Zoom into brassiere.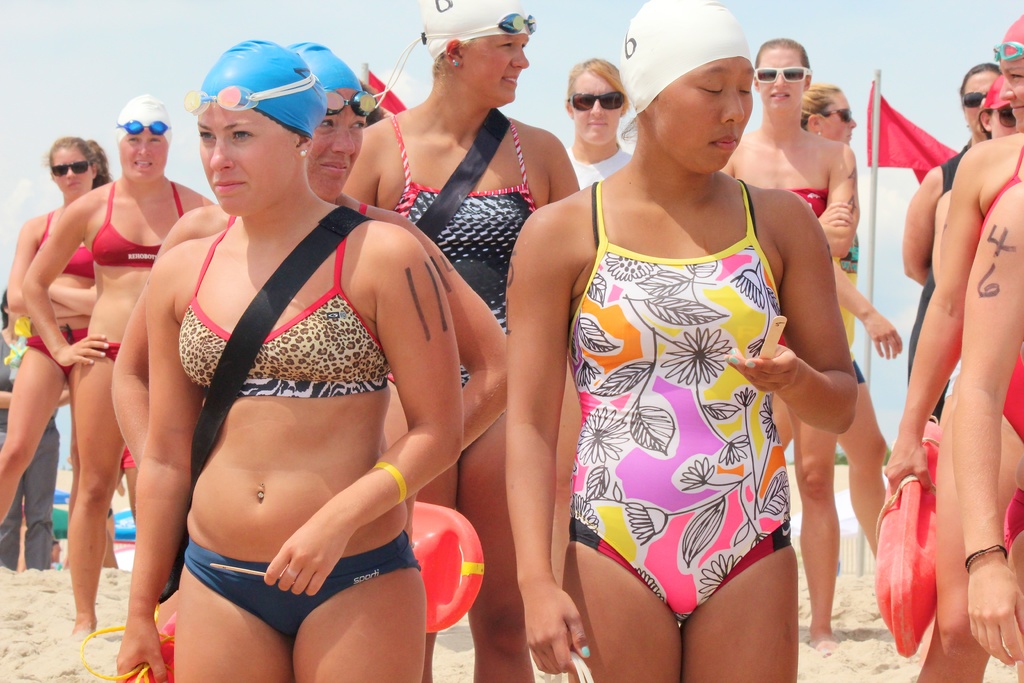
Zoom target: x1=41, y1=211, x2=96, y2=280.
